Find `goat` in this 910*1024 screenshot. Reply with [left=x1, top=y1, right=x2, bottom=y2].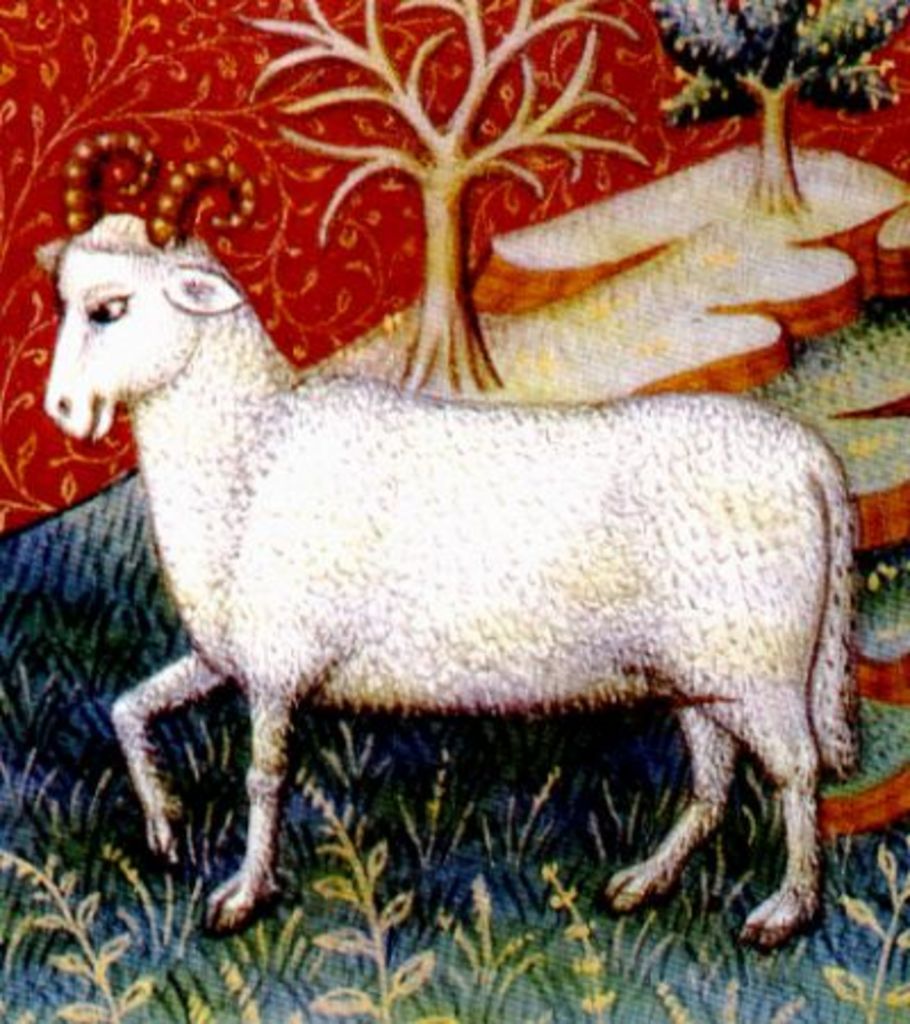
[left=43, top=137, right=846, bottom=947].
